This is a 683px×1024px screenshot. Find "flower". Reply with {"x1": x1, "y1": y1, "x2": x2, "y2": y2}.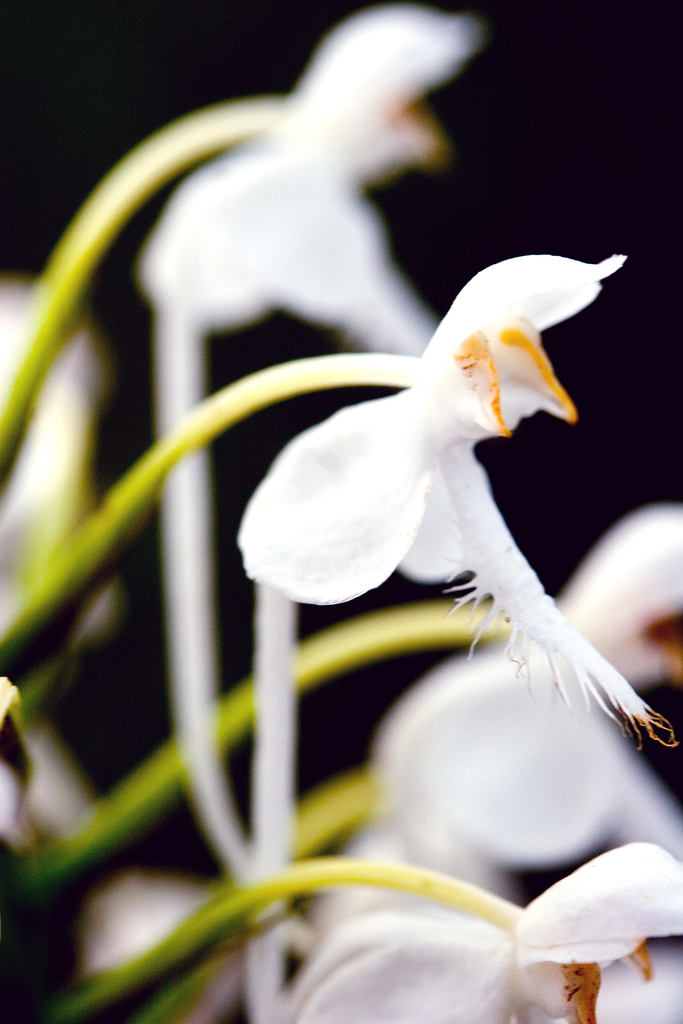
{"x1": 145, "y1": 3, "x2": 482, "y2": 353}.
